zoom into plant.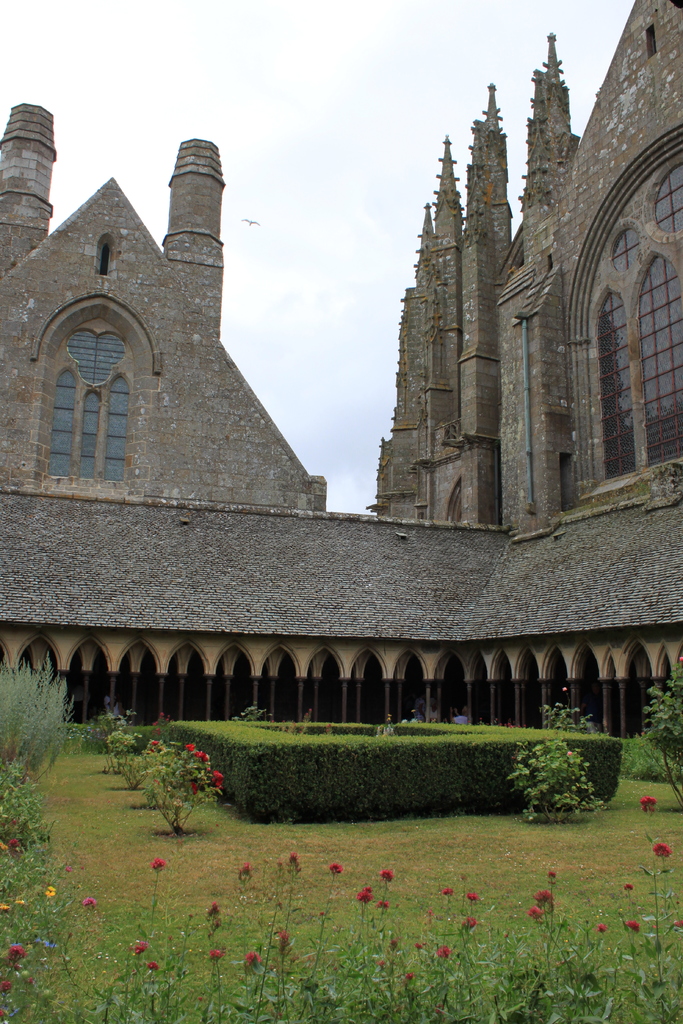
Zoom target: [513,742,597,826].
